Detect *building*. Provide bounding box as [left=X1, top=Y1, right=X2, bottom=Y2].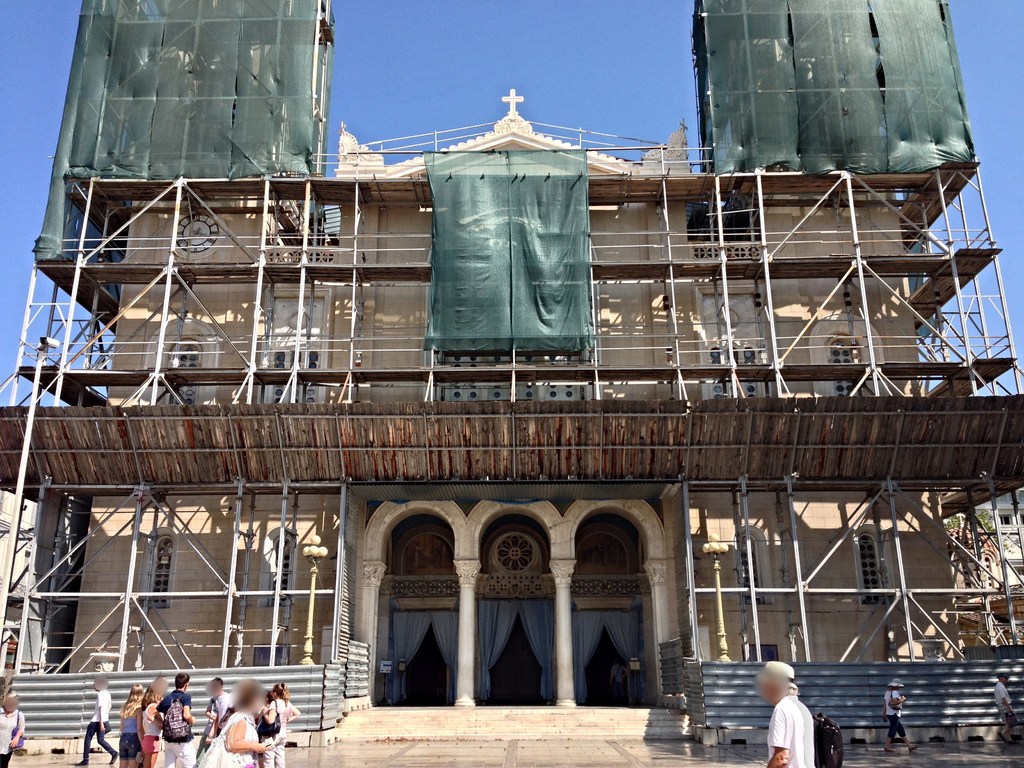
[left=945, top=483, right=1023, bottom=660].
